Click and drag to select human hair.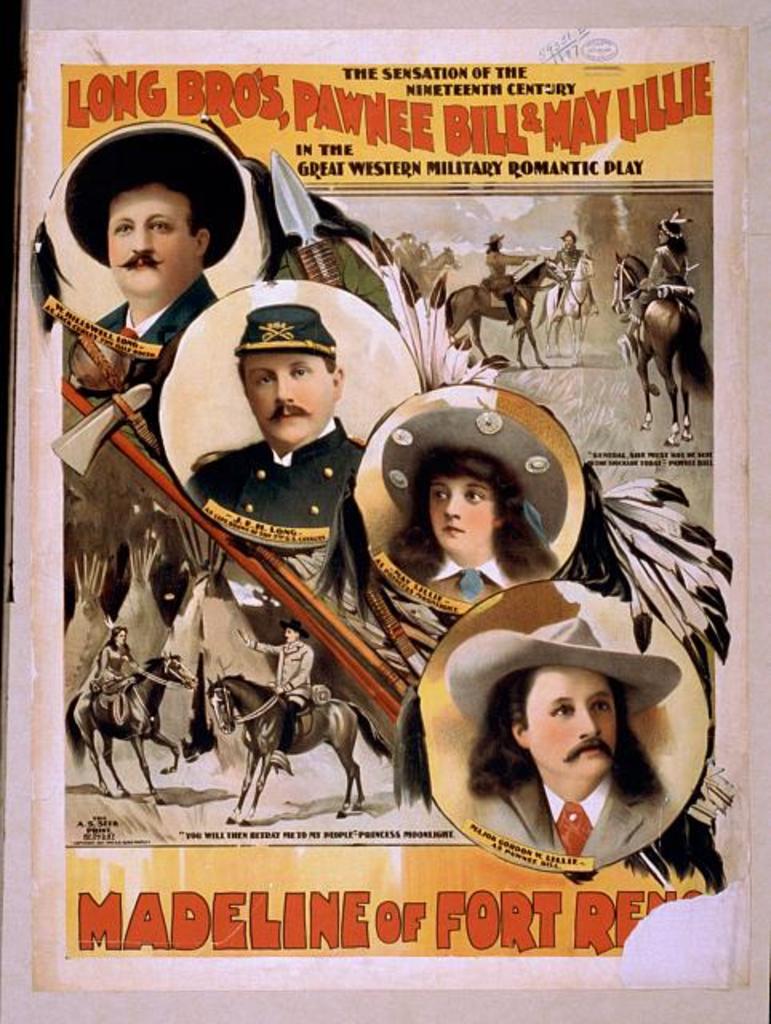
Selection: {"left": 667, "top": 235, "right": 689, "bottom": 258}.
